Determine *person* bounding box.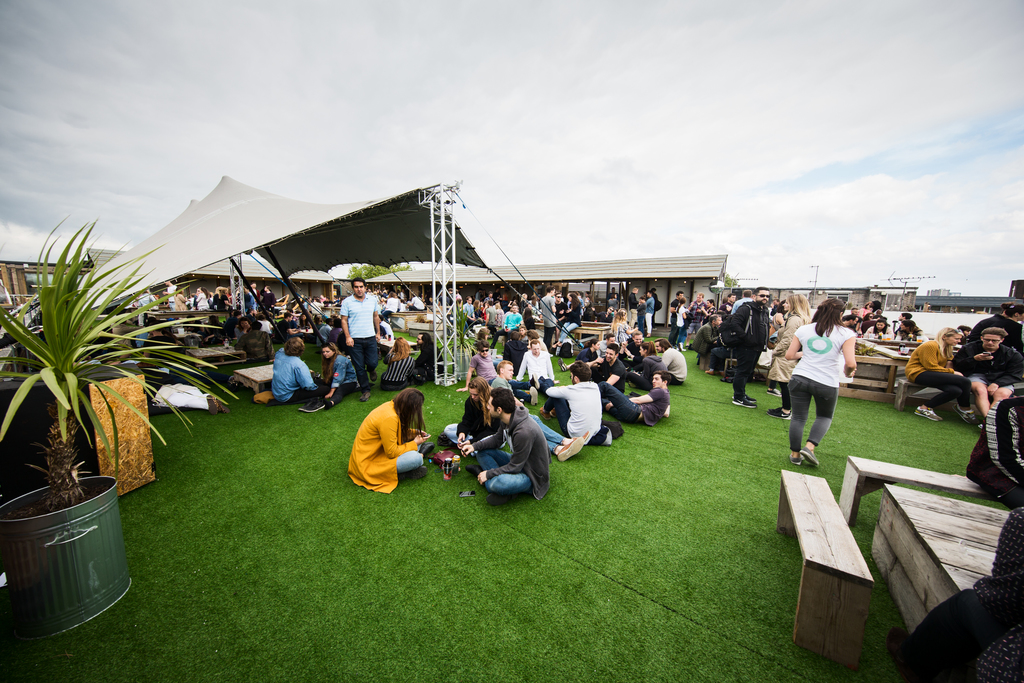
Determined: l=451, t=378, r=560, b=509.
